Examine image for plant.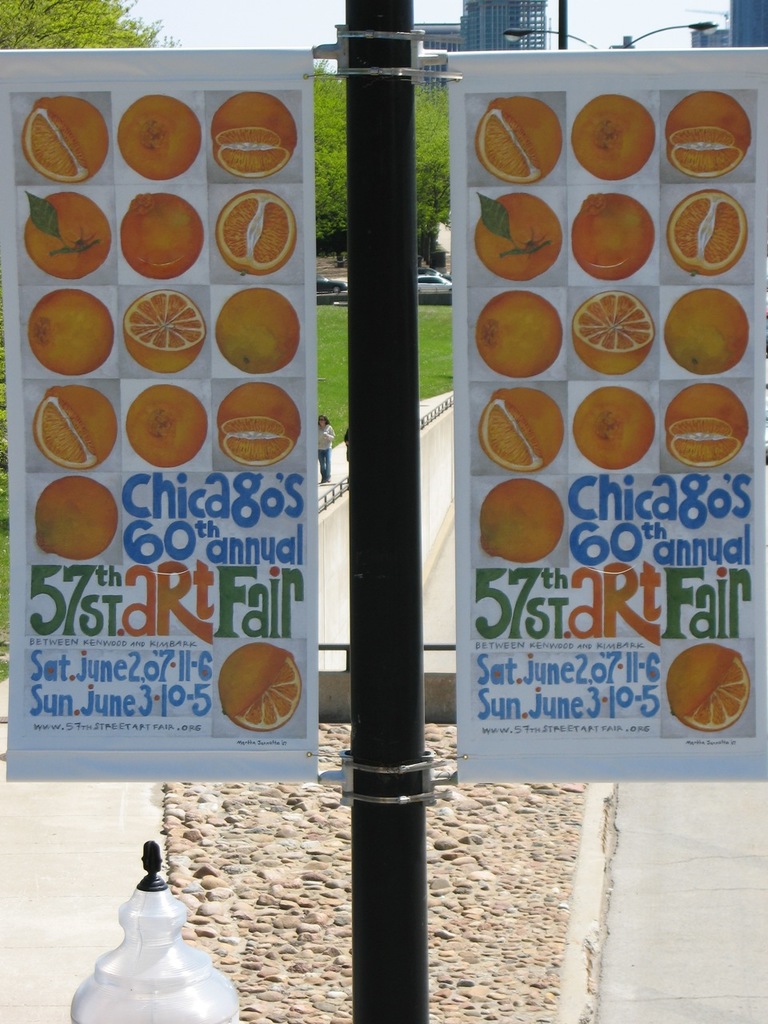
Examination result: Rect(339, 248, 346, 259).
